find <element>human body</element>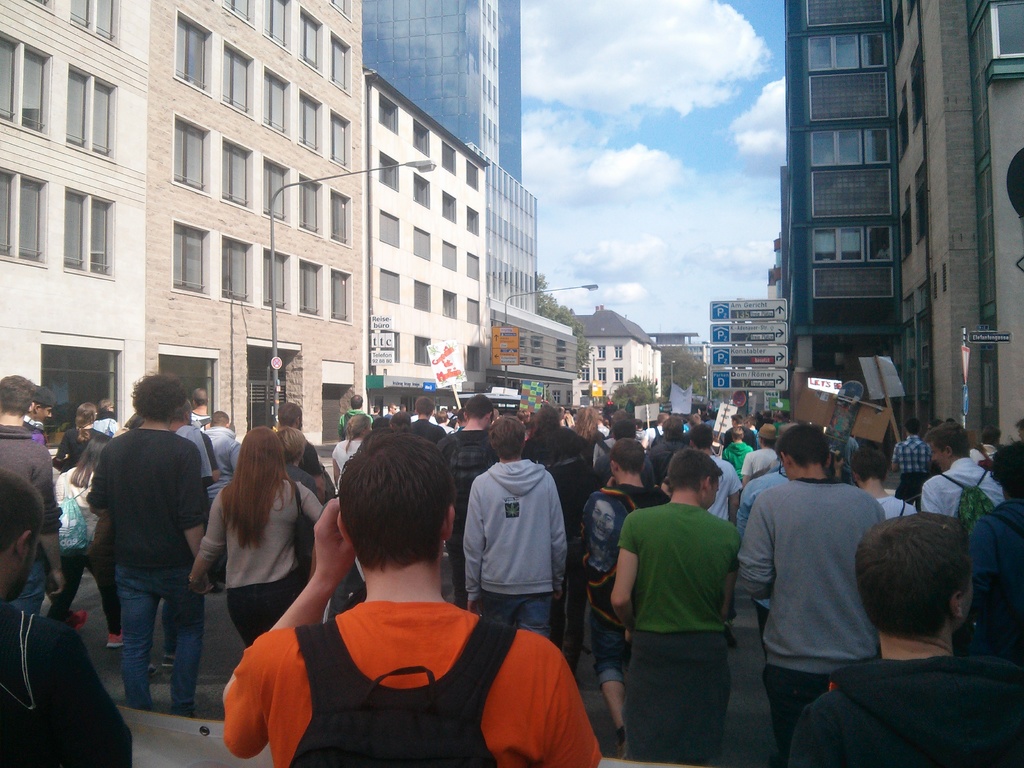
(846,442,916,520)
